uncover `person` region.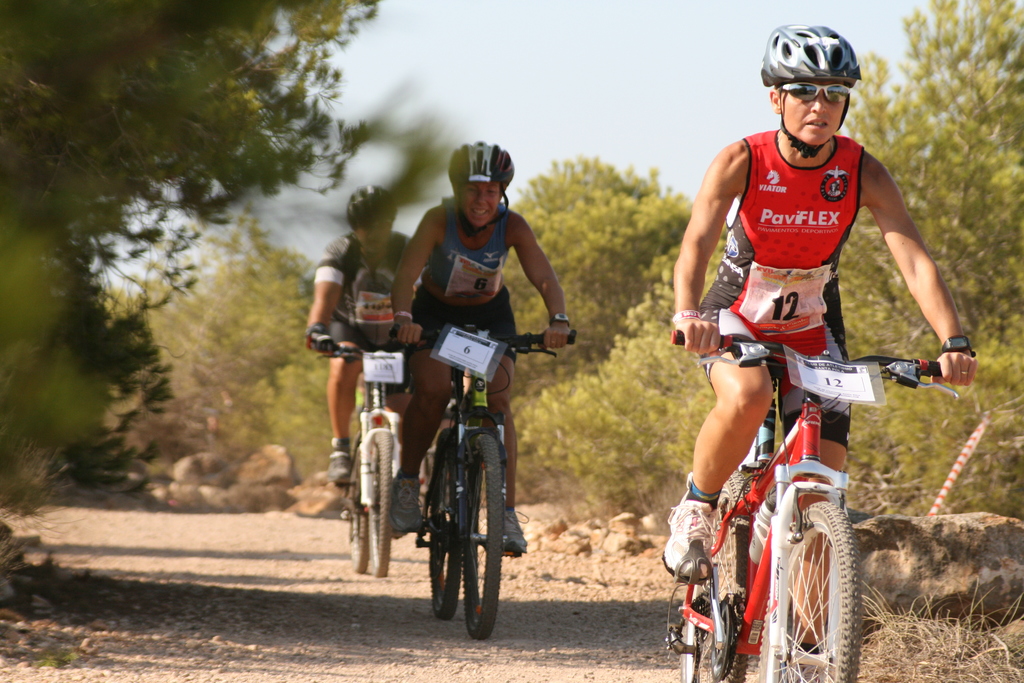
Uncovered: pyautogui.locateOnScreen(357, 137, 579, 551).
